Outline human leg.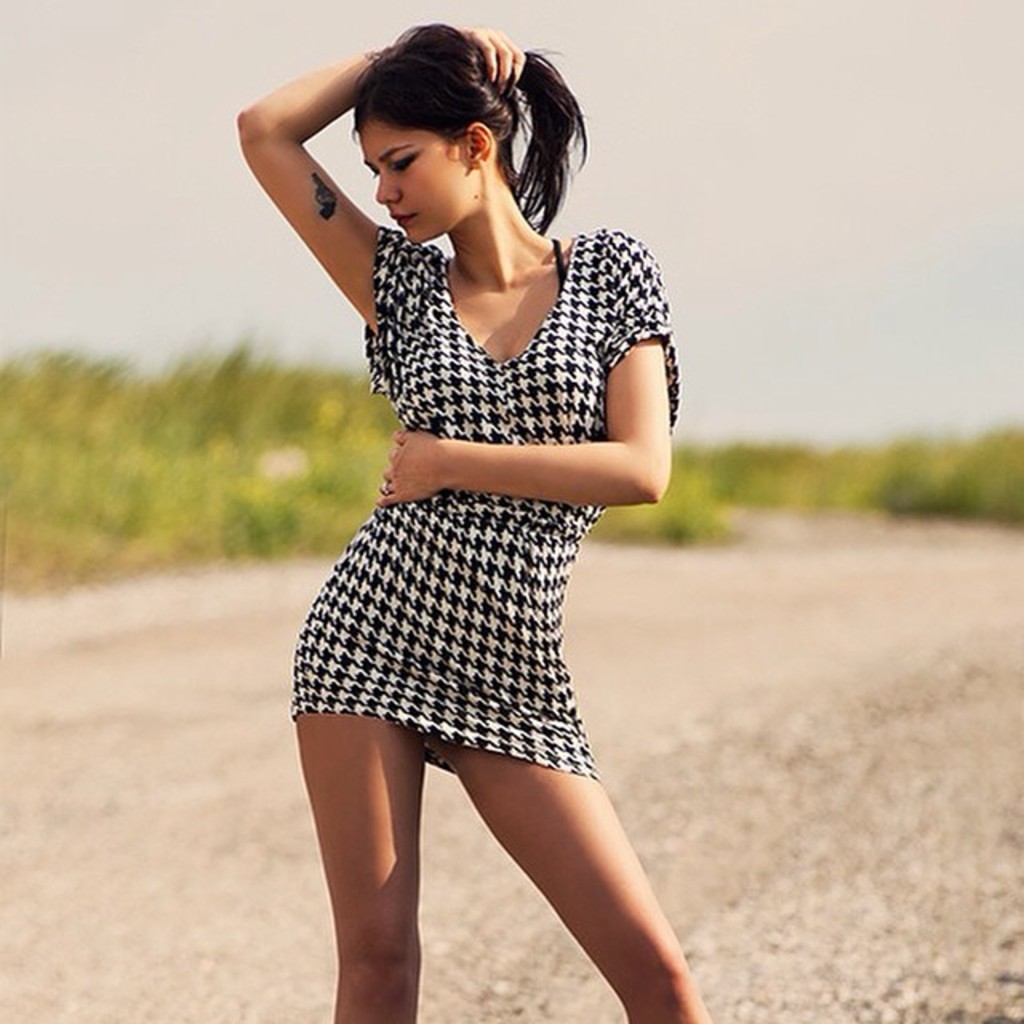
Outline: 450/744/714/1019.
